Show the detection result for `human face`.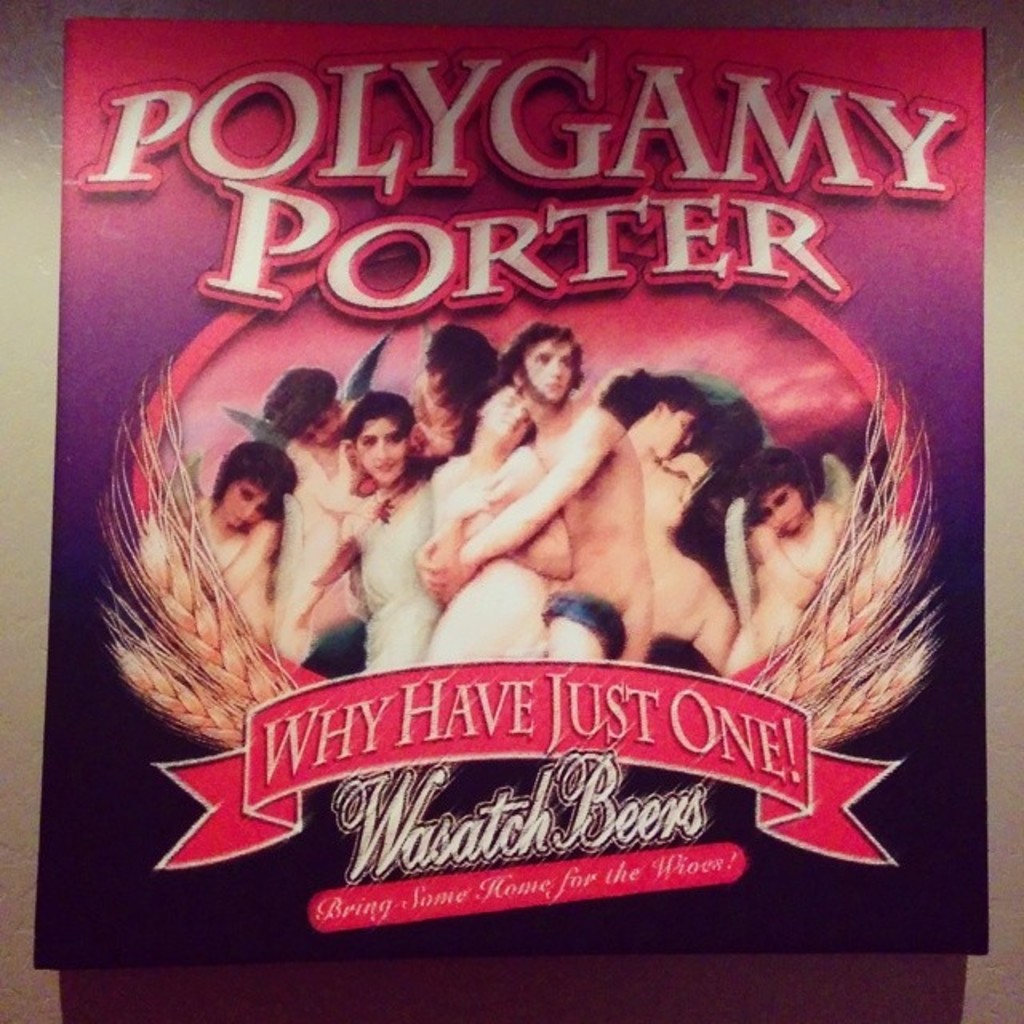
left=298, top=400, right=349, bottom=458.
